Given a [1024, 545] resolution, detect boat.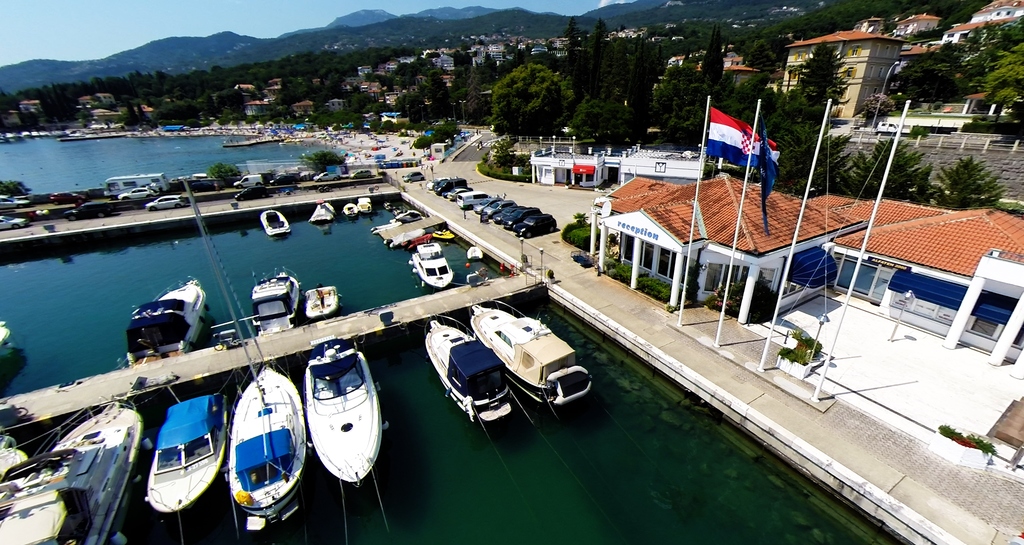
bbox(473, 299, 589, 423).
